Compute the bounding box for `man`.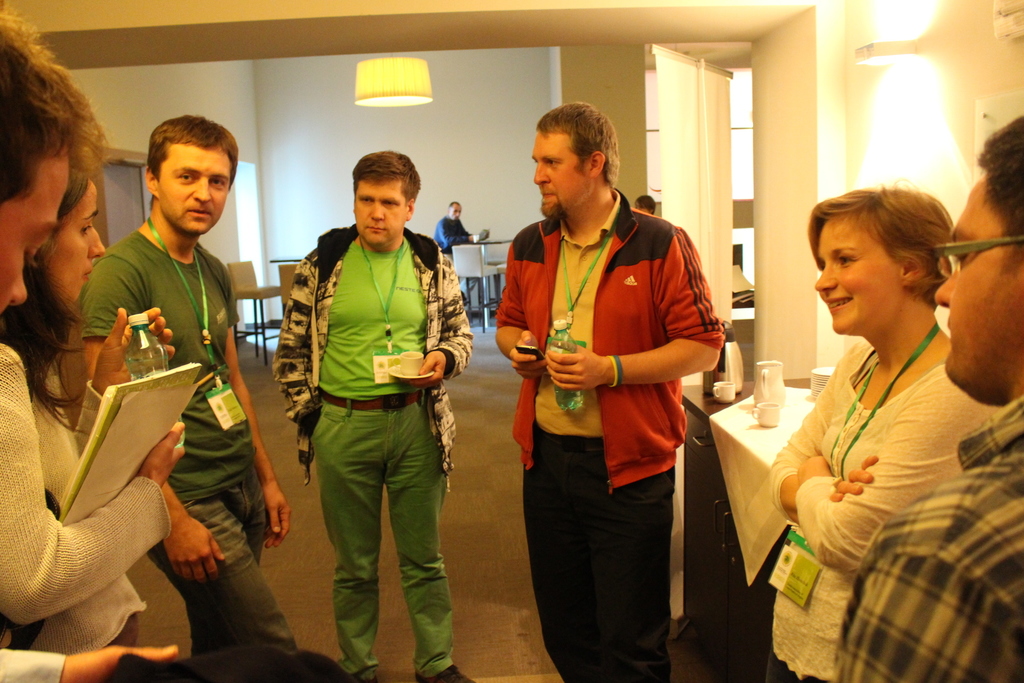
433:199:485:311.
